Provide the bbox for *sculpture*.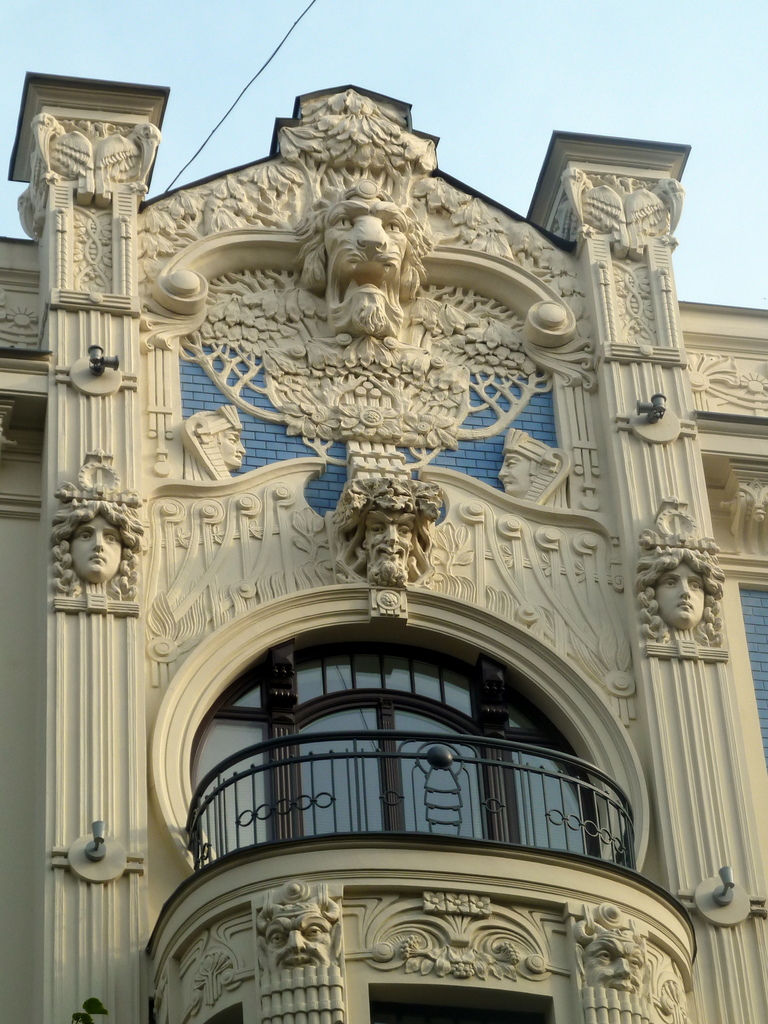
l=494, t=426, r=574, b=510.
